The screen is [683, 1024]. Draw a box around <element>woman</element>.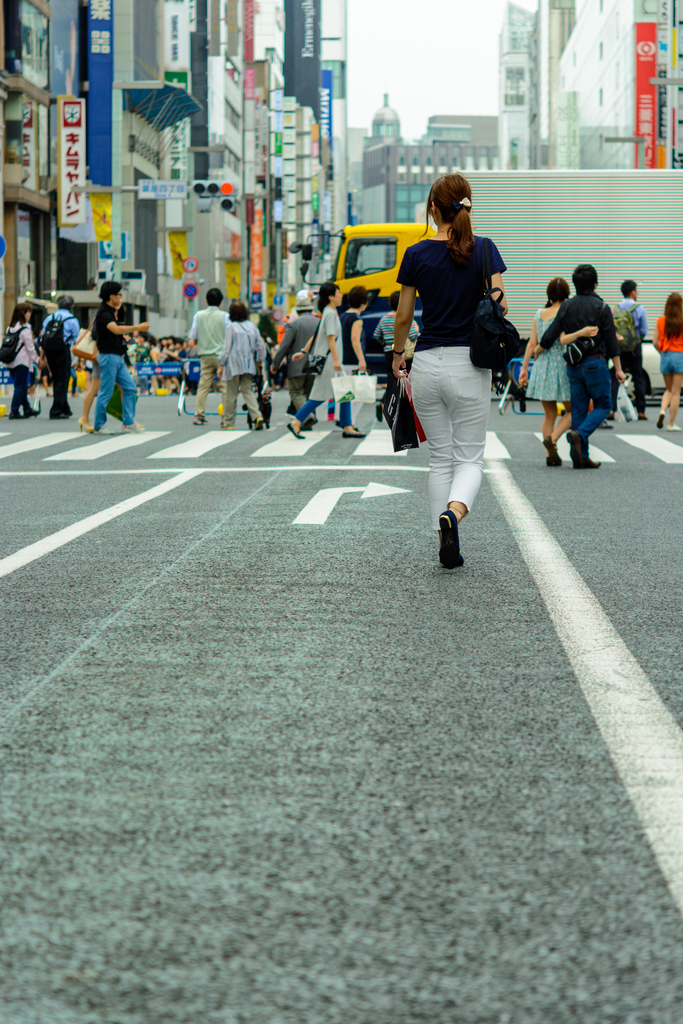
left=339, top=286, right=374, bottom=429.
